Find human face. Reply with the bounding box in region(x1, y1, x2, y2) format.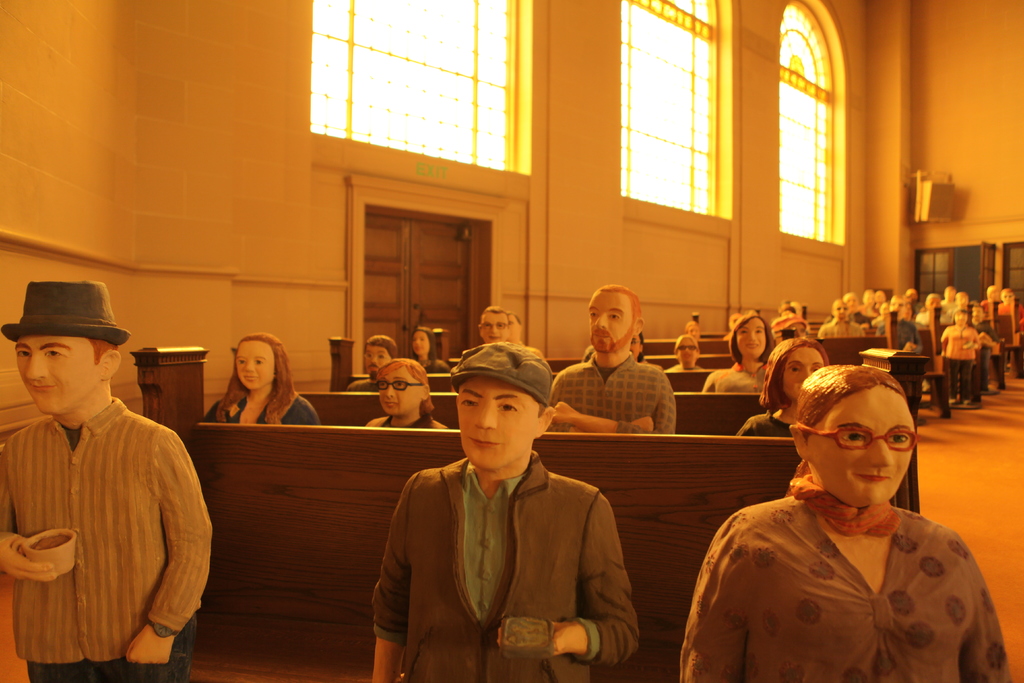
region(682, 339, 698, 364).
